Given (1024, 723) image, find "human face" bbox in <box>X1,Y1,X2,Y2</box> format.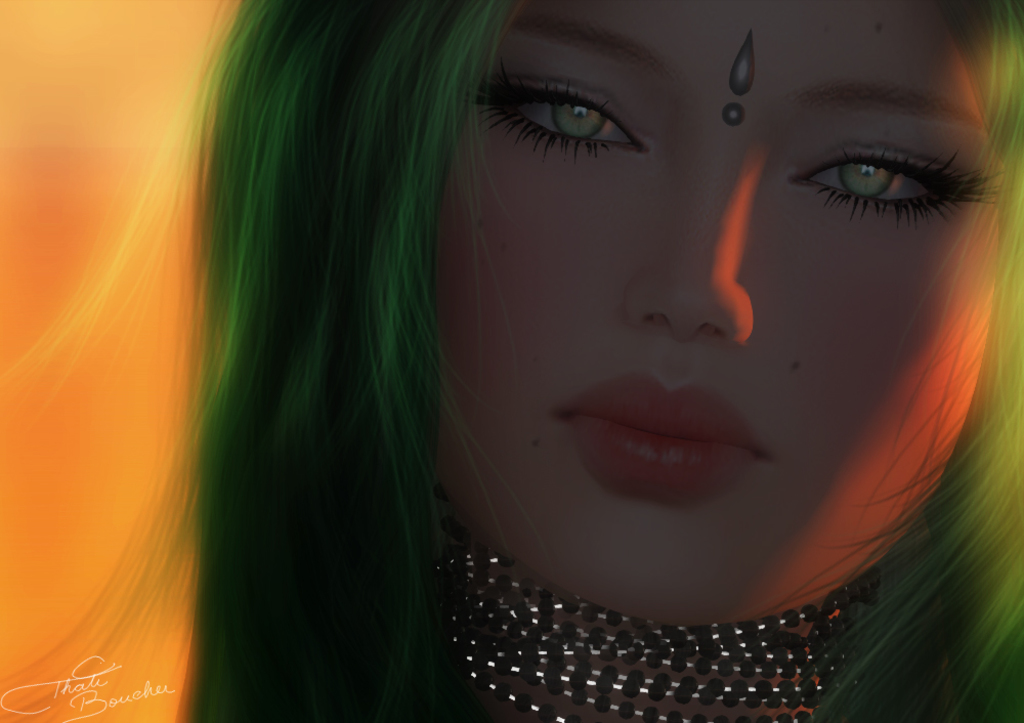
<box>436,0,979,613</box>.
